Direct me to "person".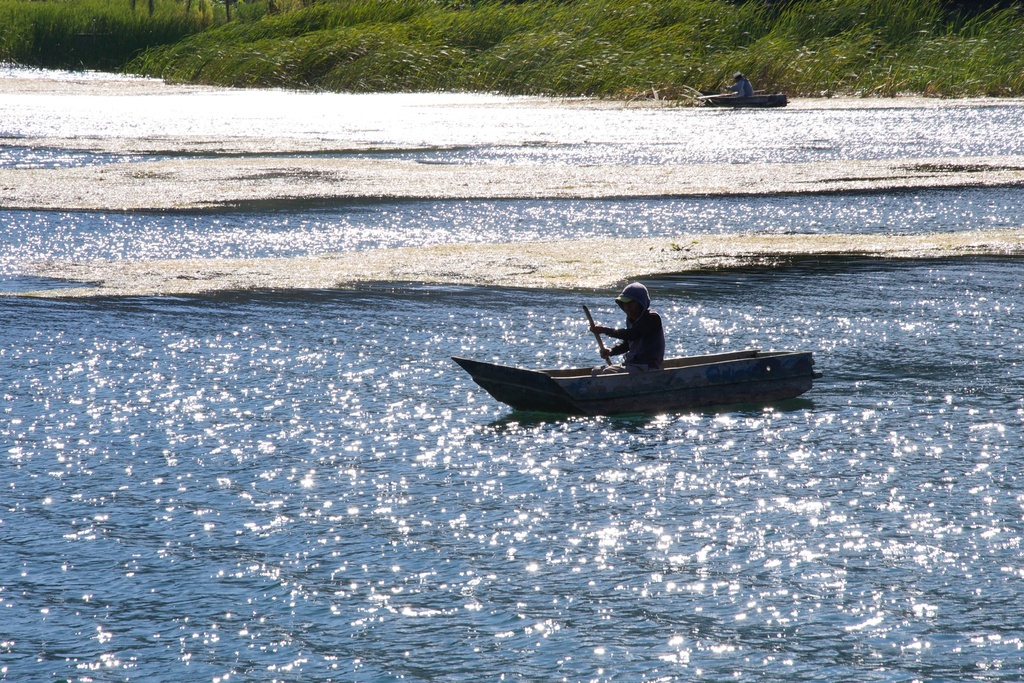
Direction: 592:279:673:374.
